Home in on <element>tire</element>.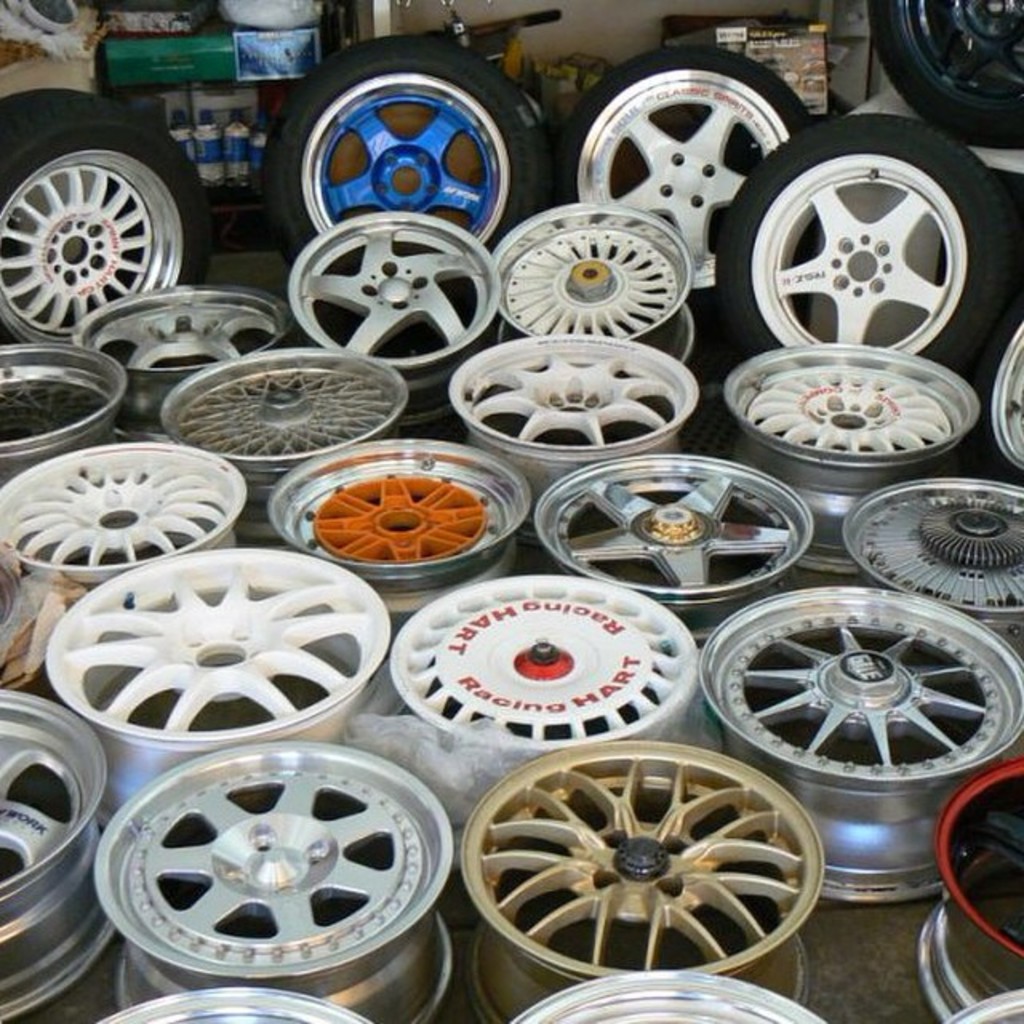
Homed in at <bbox>0, 88, 184, 328</bbox>.
